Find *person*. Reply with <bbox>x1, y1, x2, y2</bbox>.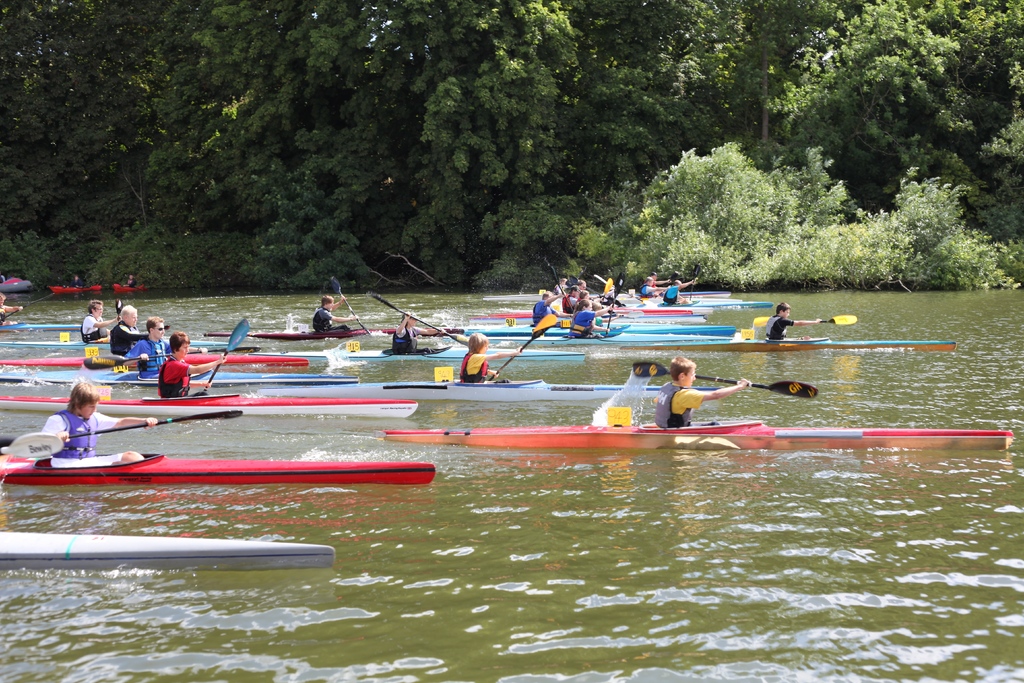
<bbox>42, 381, 155, 472</bbox>.
